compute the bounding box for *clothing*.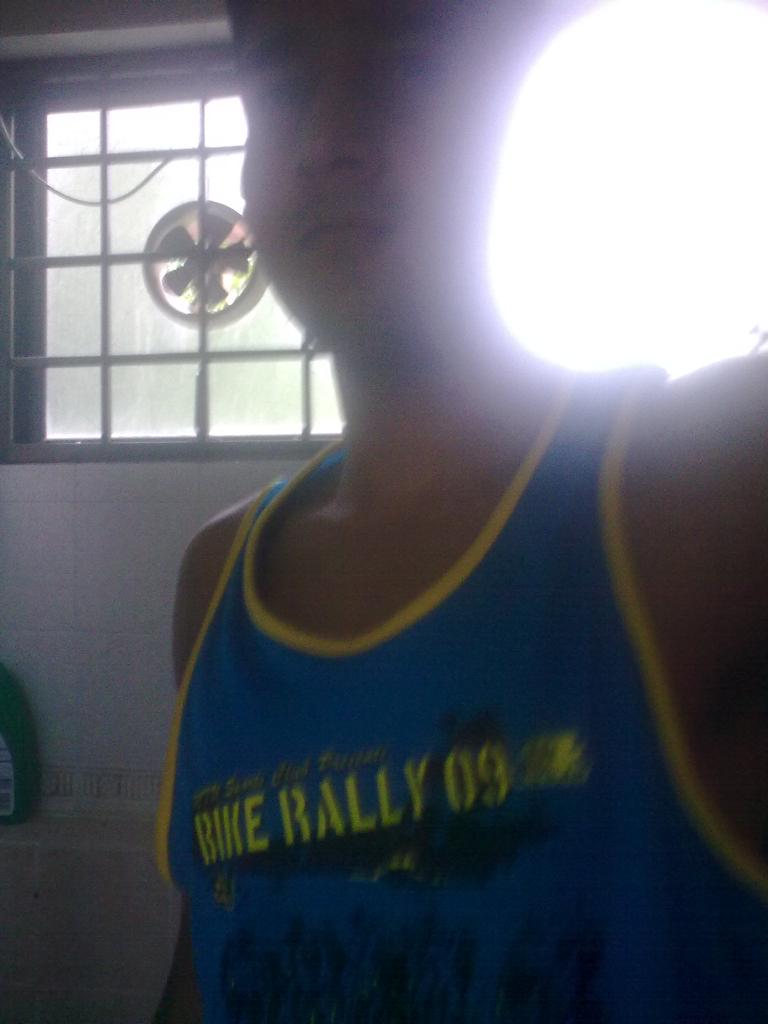
left=120, top=404, right=678, bottom=1013.
